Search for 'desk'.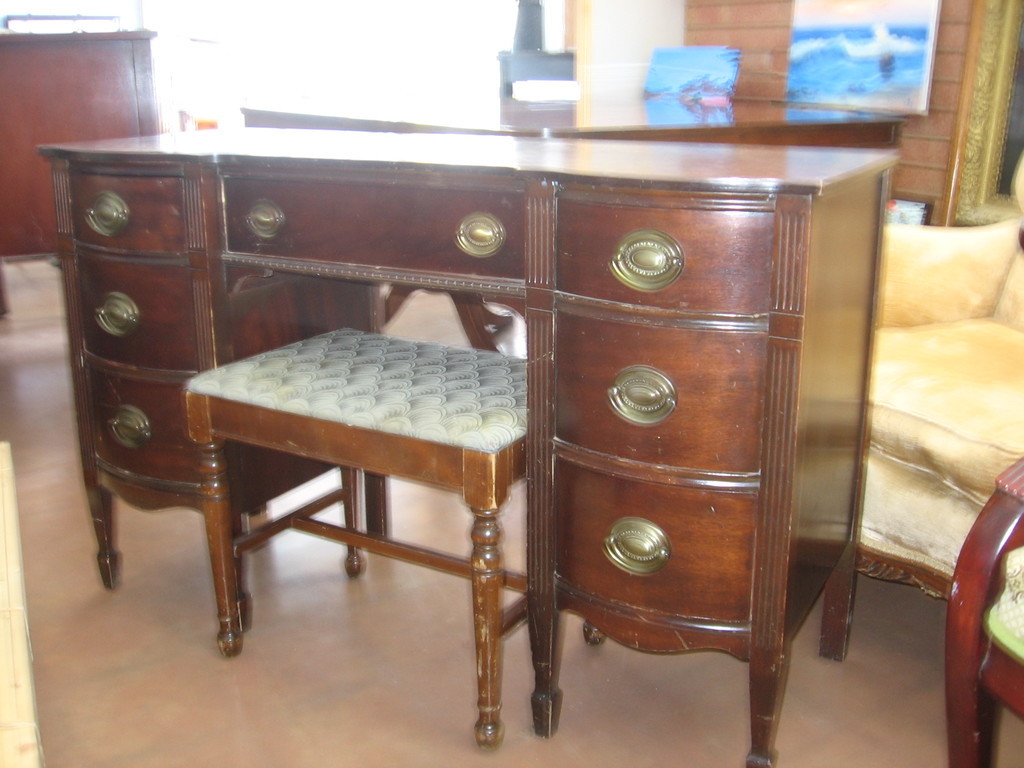
Found at {"left": 30, "top": 120, "right": 908, "bottom": 767}.
